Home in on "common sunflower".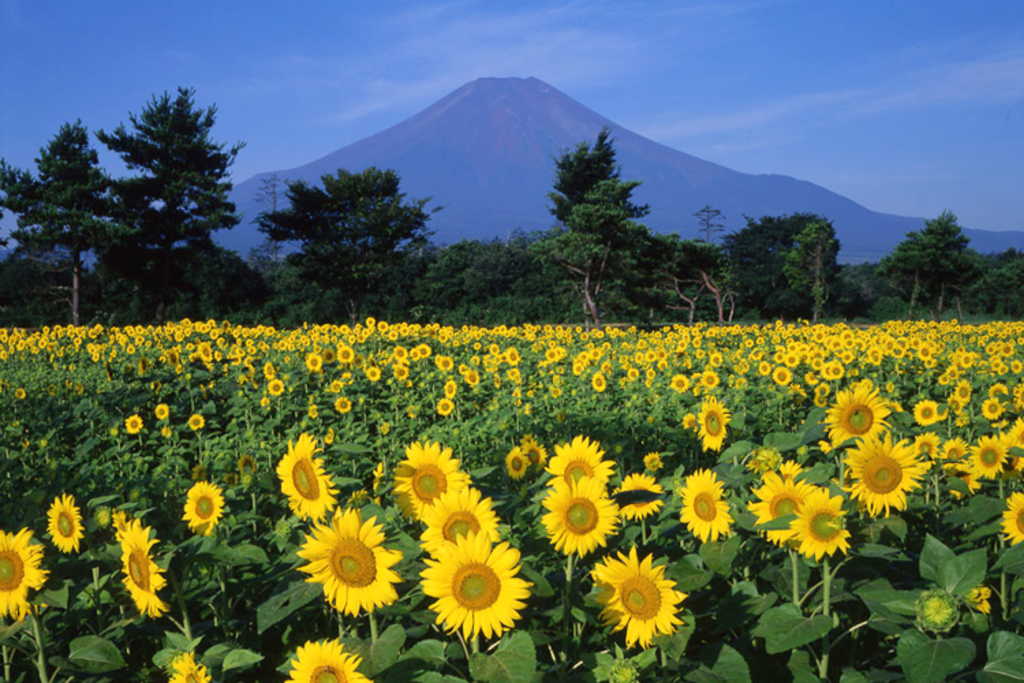
Homed in at bbox(287, 647, 354, 682).
